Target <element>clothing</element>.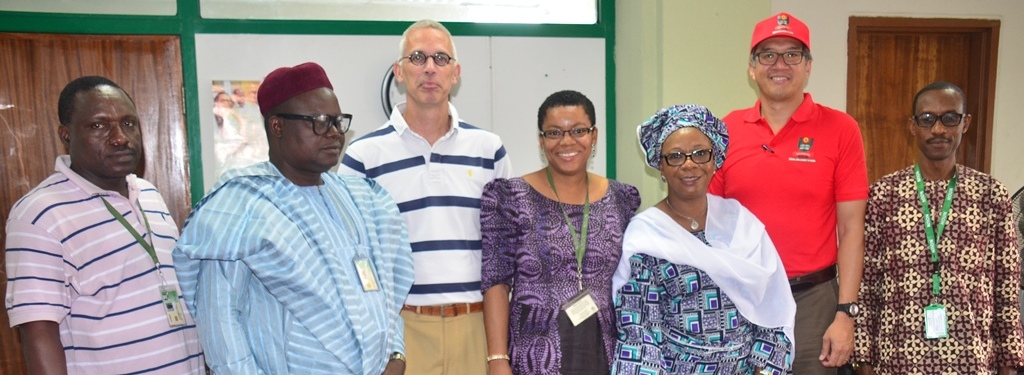
Target region: x1=611, y1=192, x2=796, y2=374.
